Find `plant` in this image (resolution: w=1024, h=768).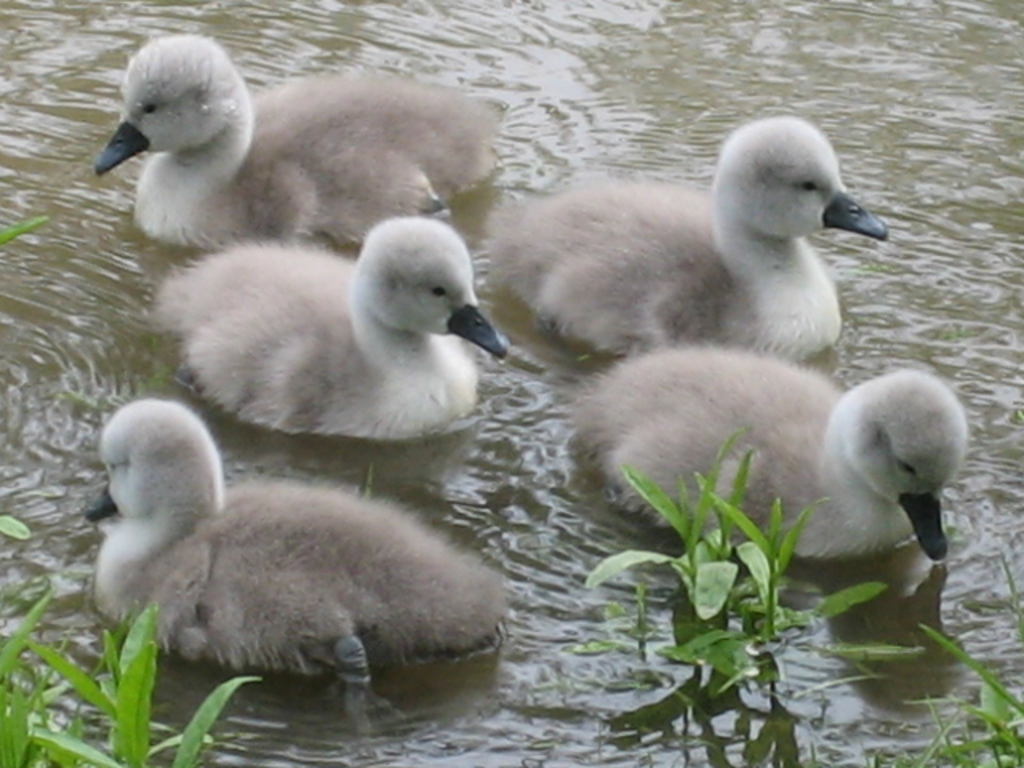
detection(576, 430, 926, 712).
